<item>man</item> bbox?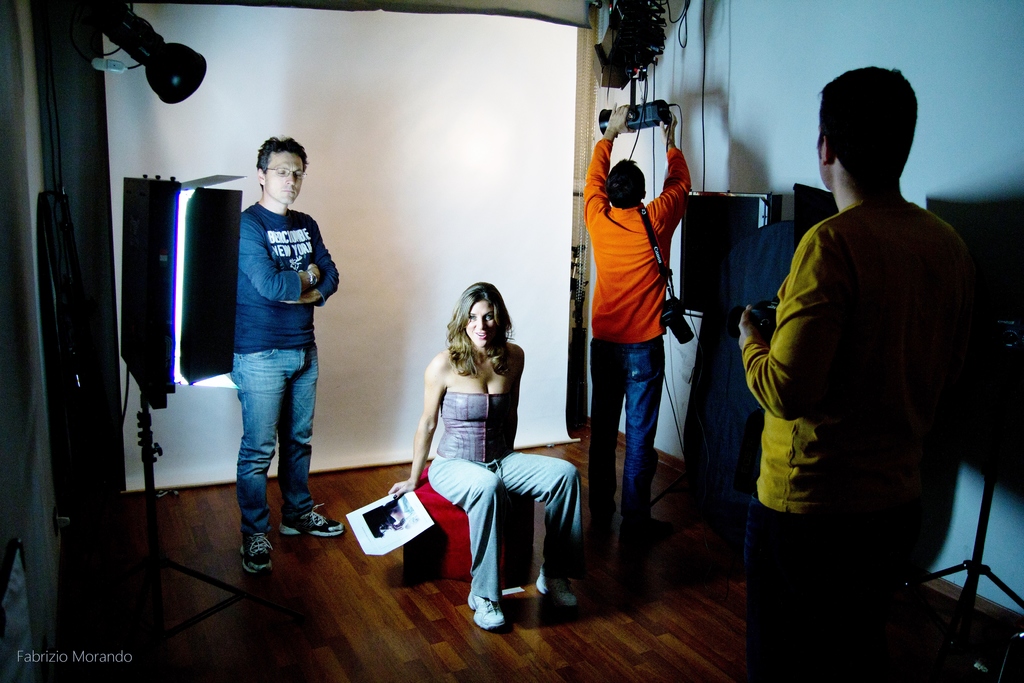
232/133/349/577
